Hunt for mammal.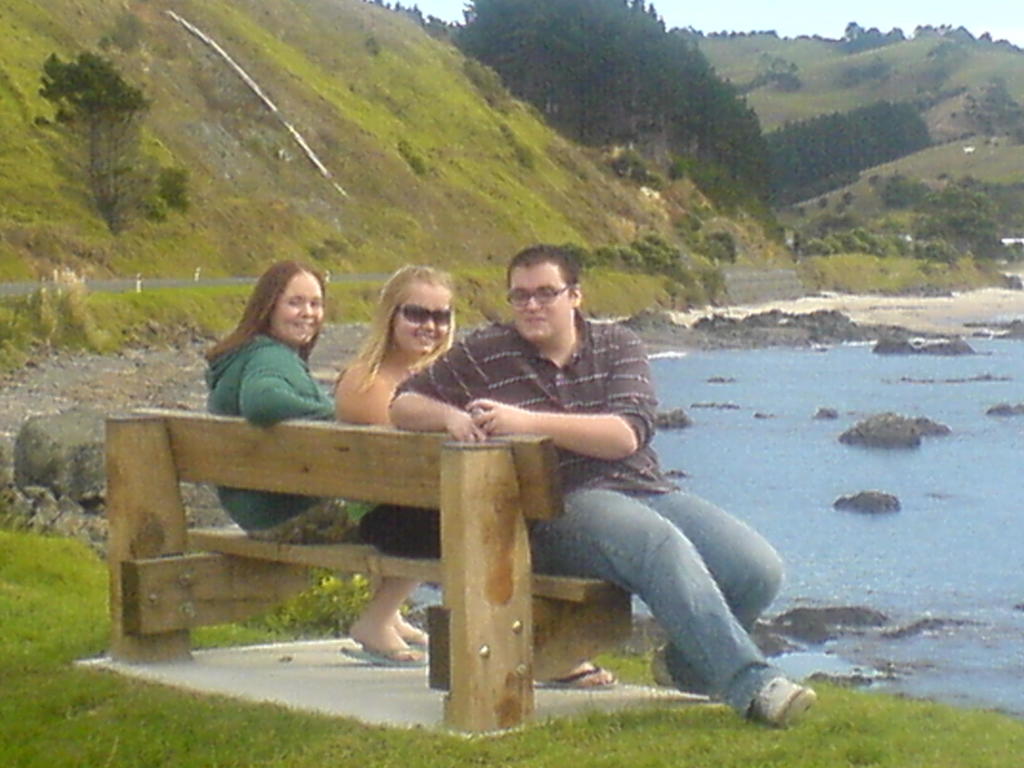
Hunted down at x1=204 y1=262 x2=428 y2=666.
